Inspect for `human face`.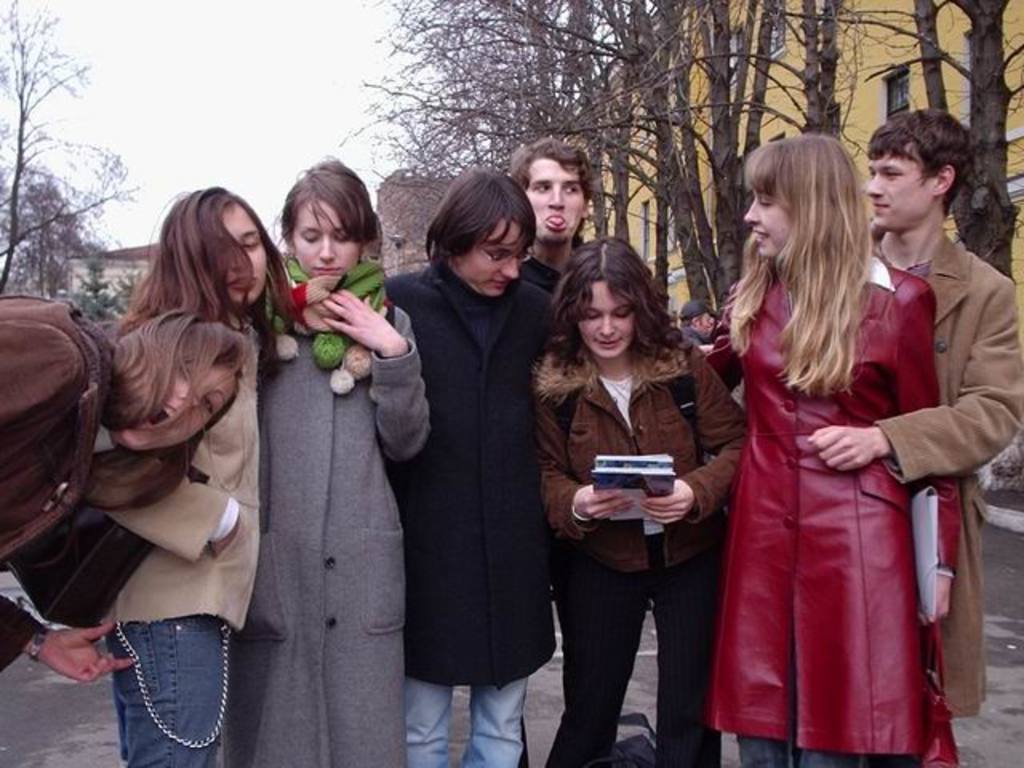
Inspection: (x1=461, y1=214, x2=520, y2=299).
